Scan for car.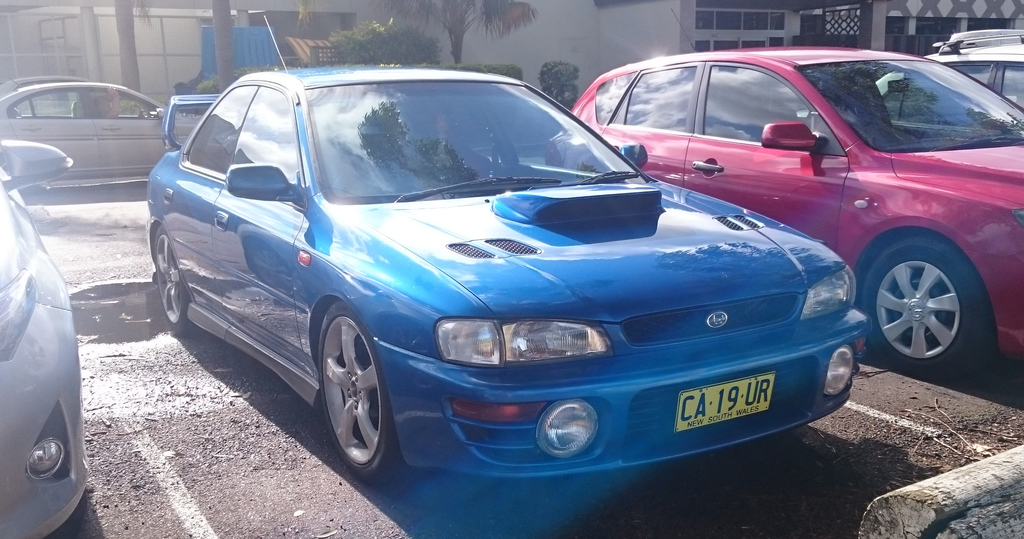
Scan result: BBox(797, 17, 1023, 136).
